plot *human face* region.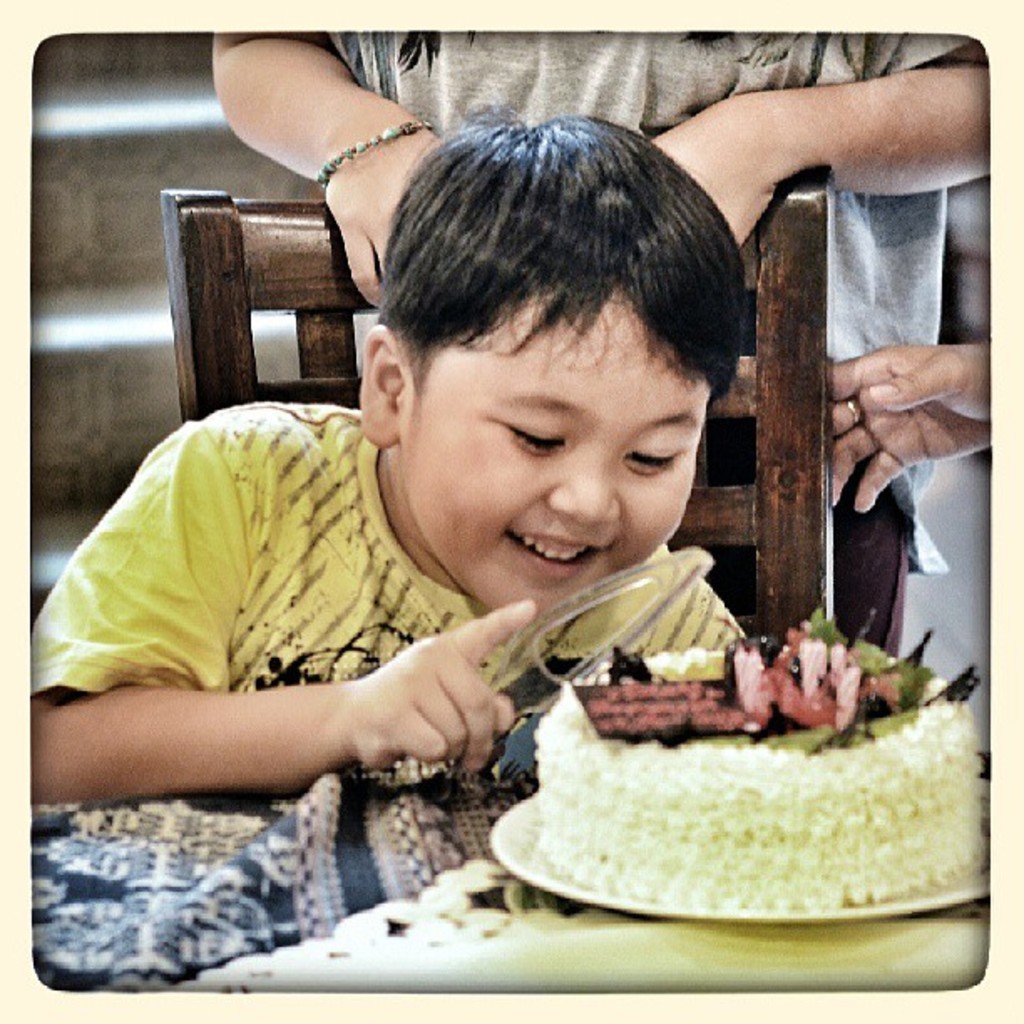
Plotted at bbox=[403, 276, 709, 616].
